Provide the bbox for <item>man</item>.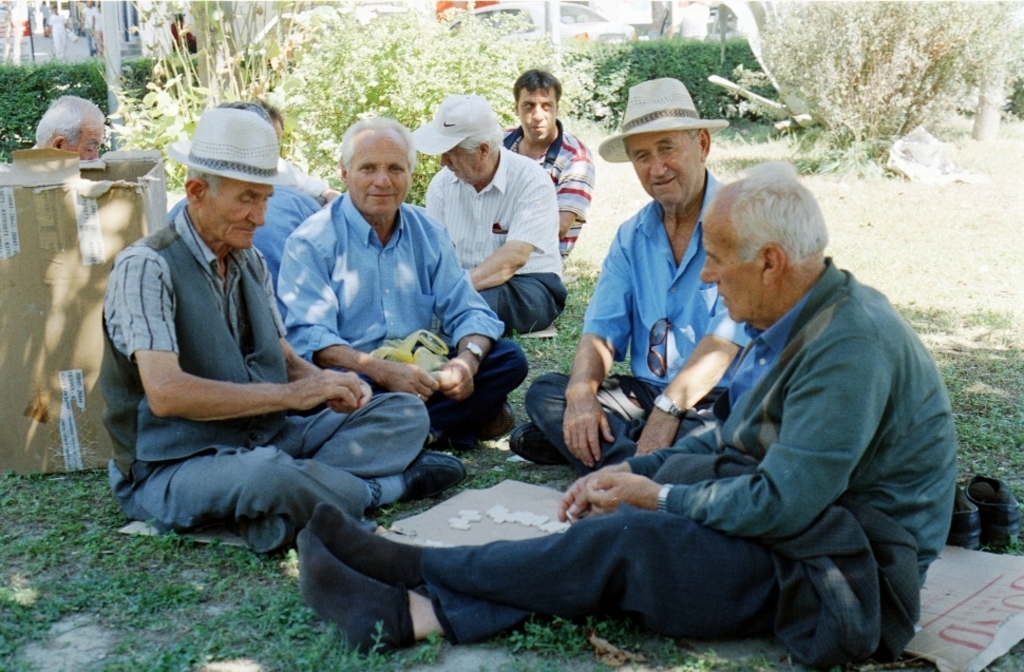
164/96/318/318.
